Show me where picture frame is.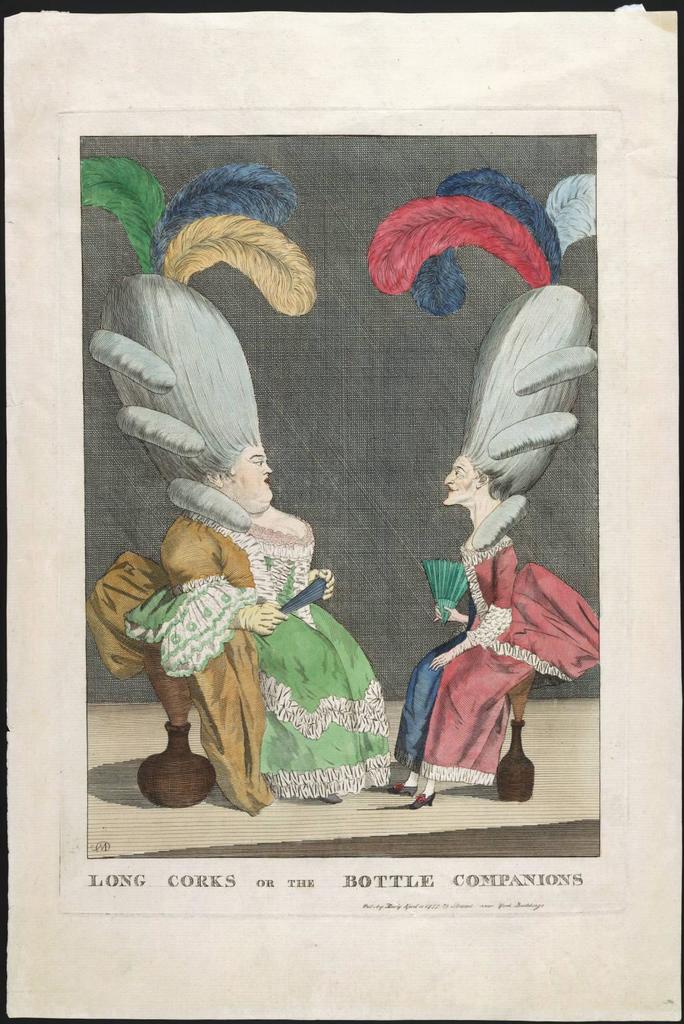
picture frame is at select_region(0, 9, 683, 1020).
